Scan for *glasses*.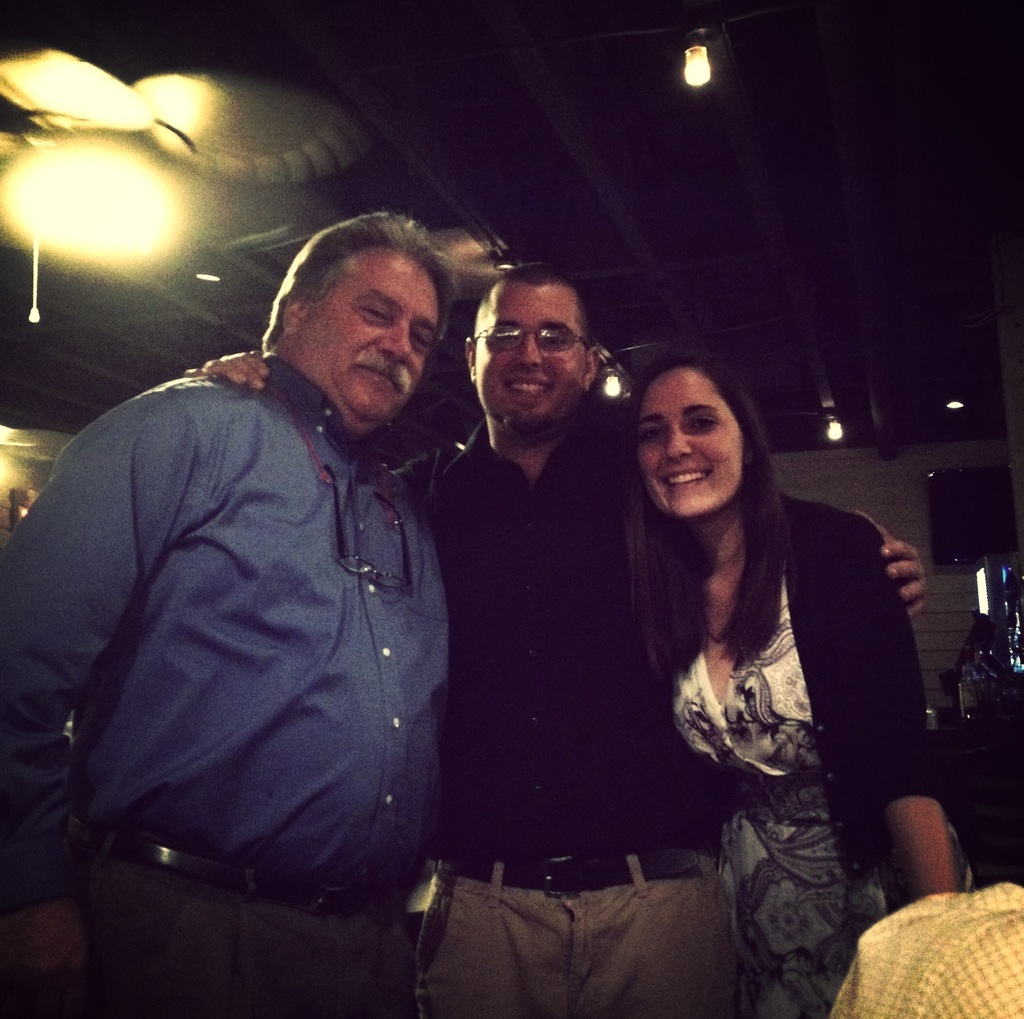
Scan result: 310, 443, 425, 601.
